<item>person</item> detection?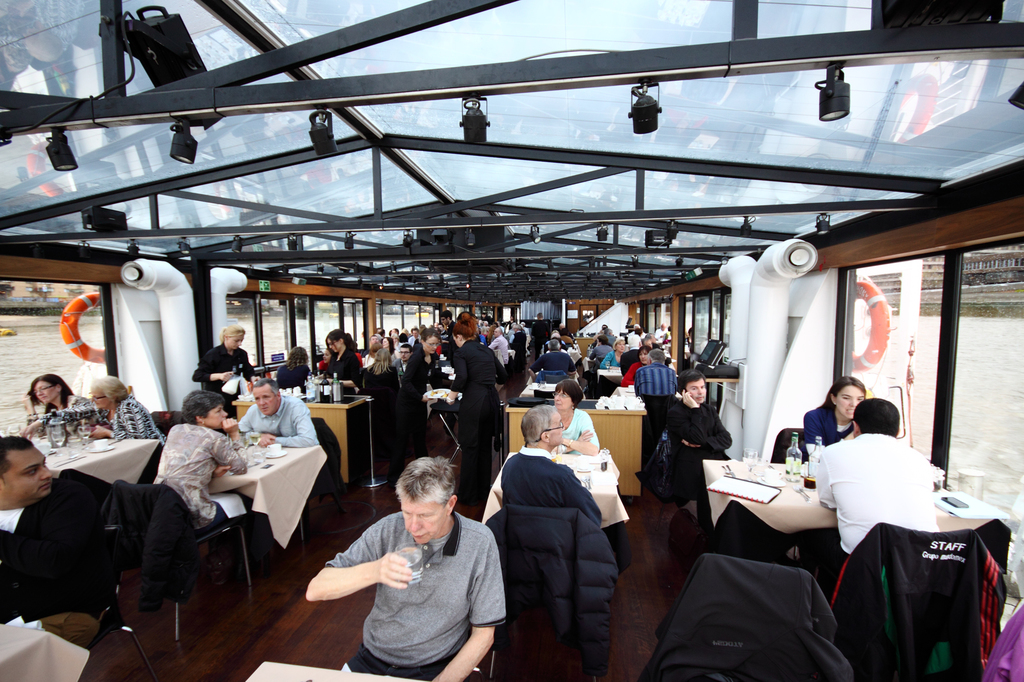
(319,331,363,387)
